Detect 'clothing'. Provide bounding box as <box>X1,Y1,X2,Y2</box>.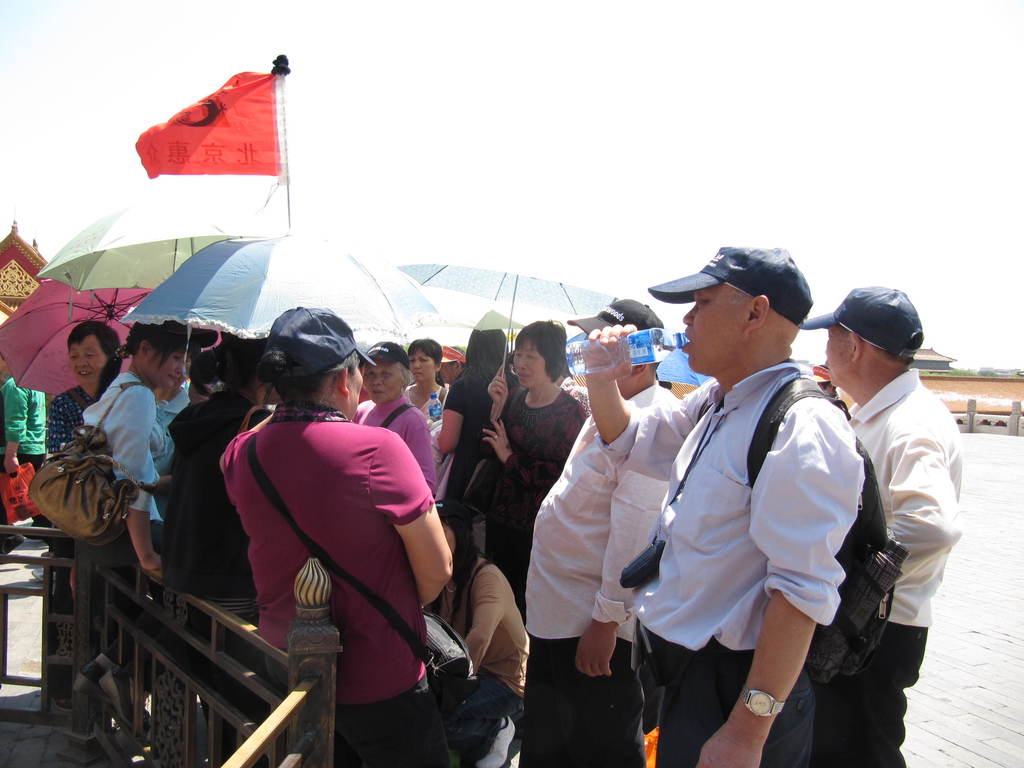
<box>43,373,106,708</box>.
